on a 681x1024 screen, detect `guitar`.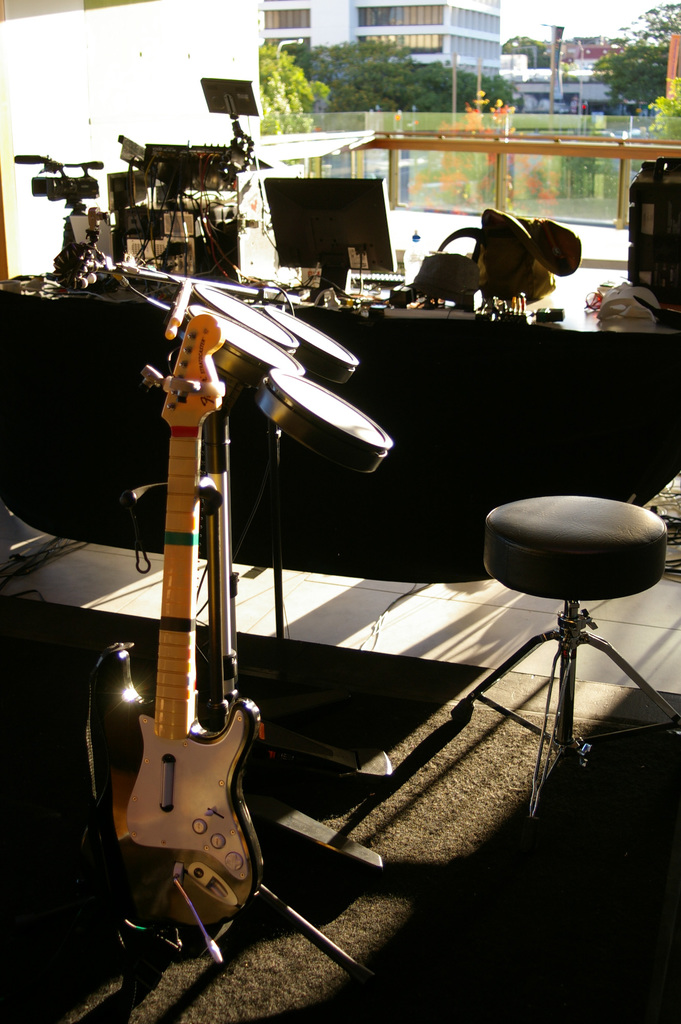
[x1=70, y1=311, x2=239, y2=967].
